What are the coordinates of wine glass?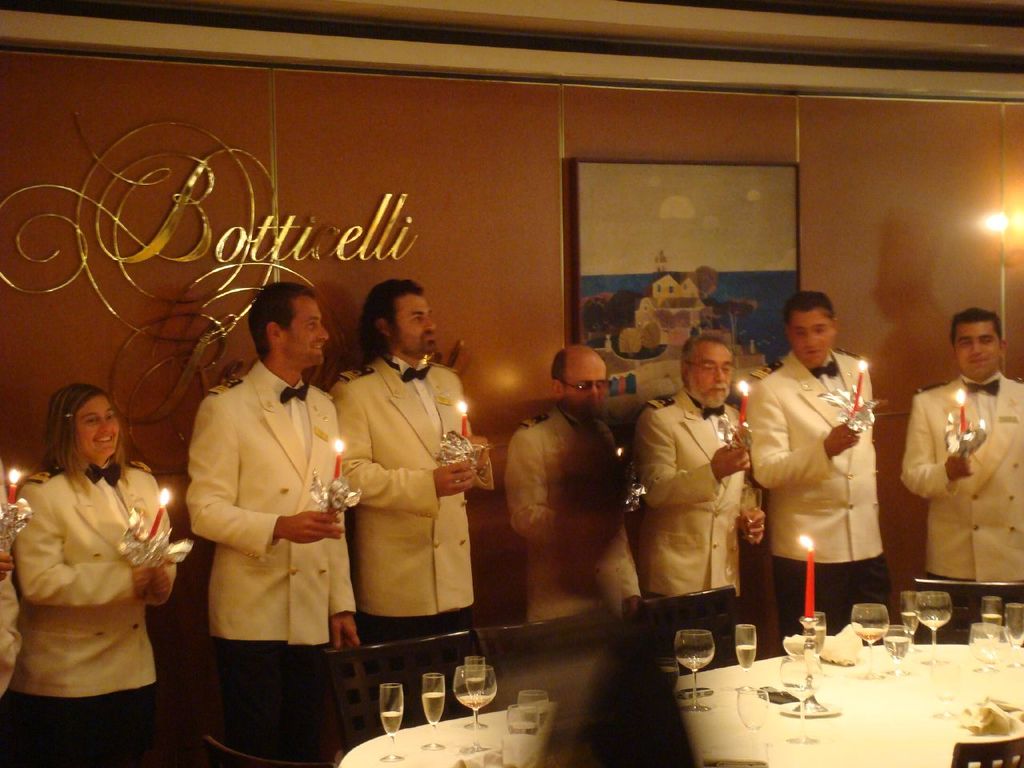
Rect(669, 624, 714, 710).
